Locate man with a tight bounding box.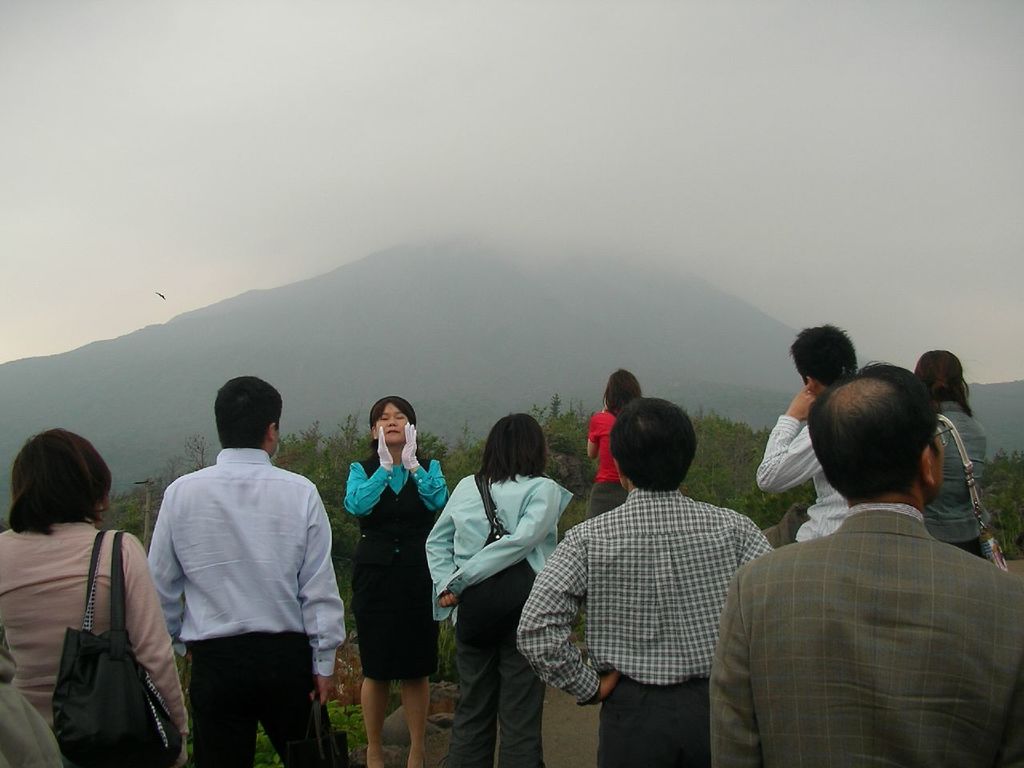
[514,397,775,766].
